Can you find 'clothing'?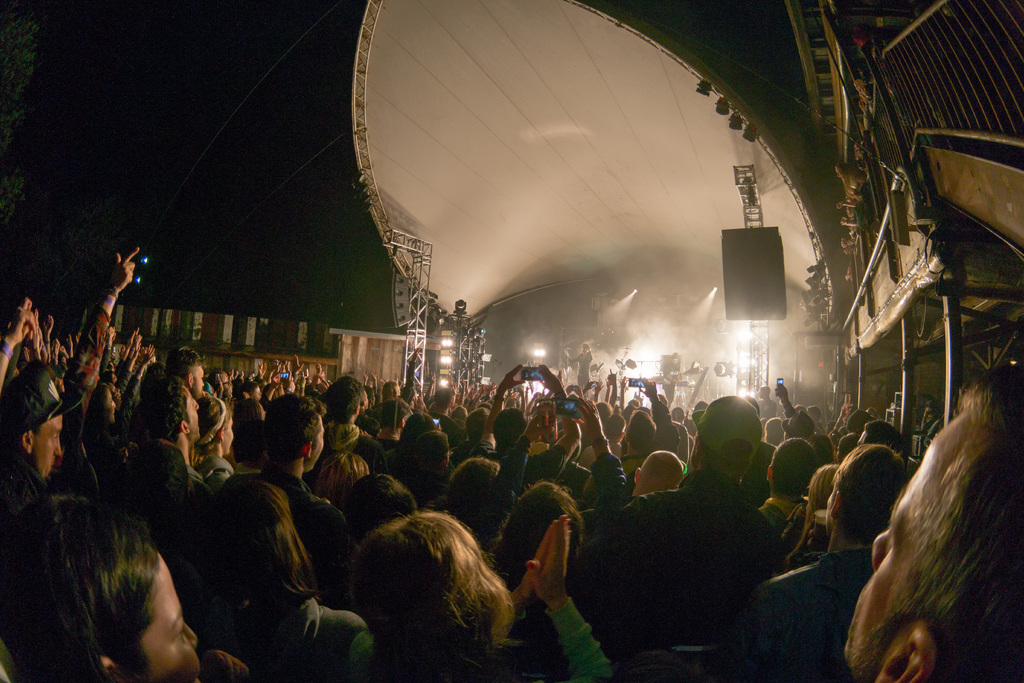
Yes, bounding box: (758,492,790,526).
